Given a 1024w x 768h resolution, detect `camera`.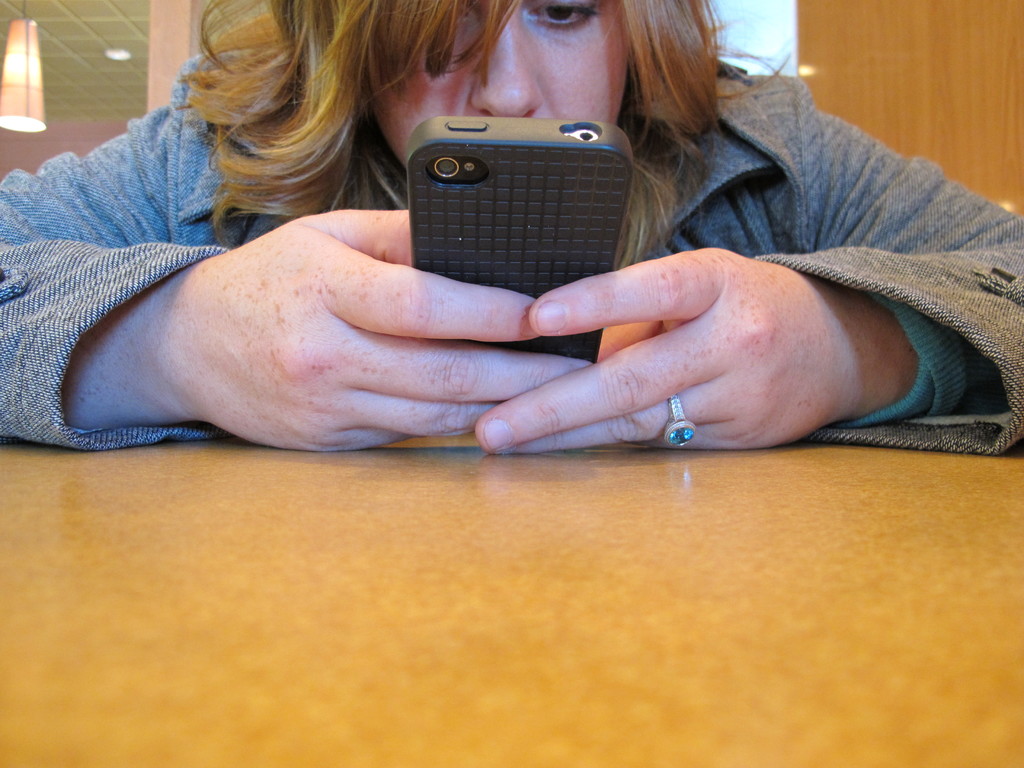
region(402, 120, 636, 376).
